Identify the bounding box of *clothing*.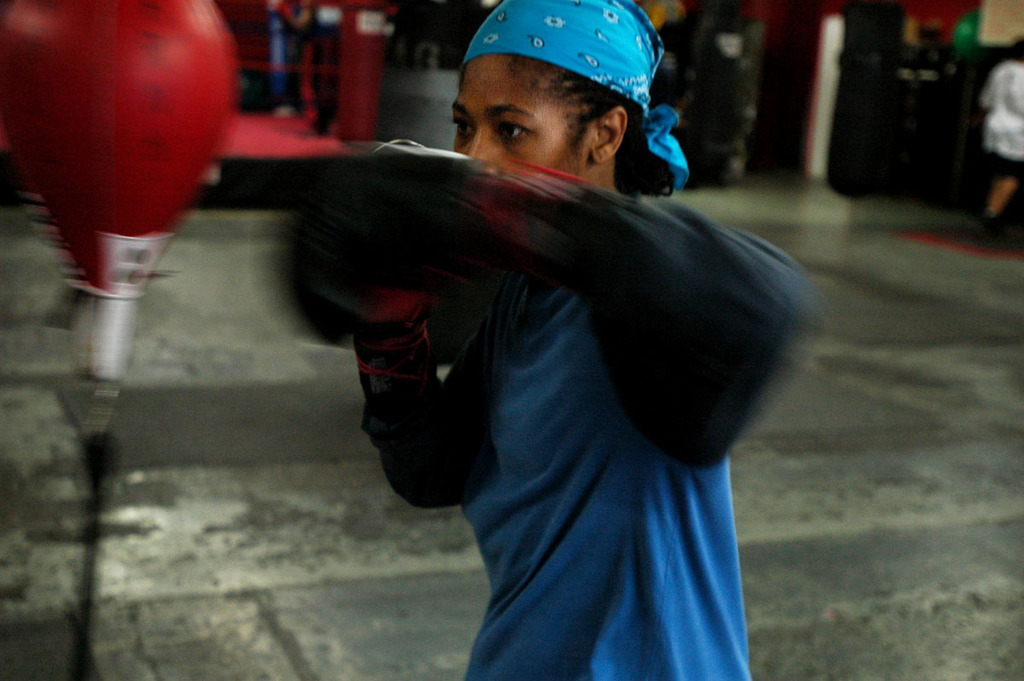
box=[323, 101, 806, 651].
